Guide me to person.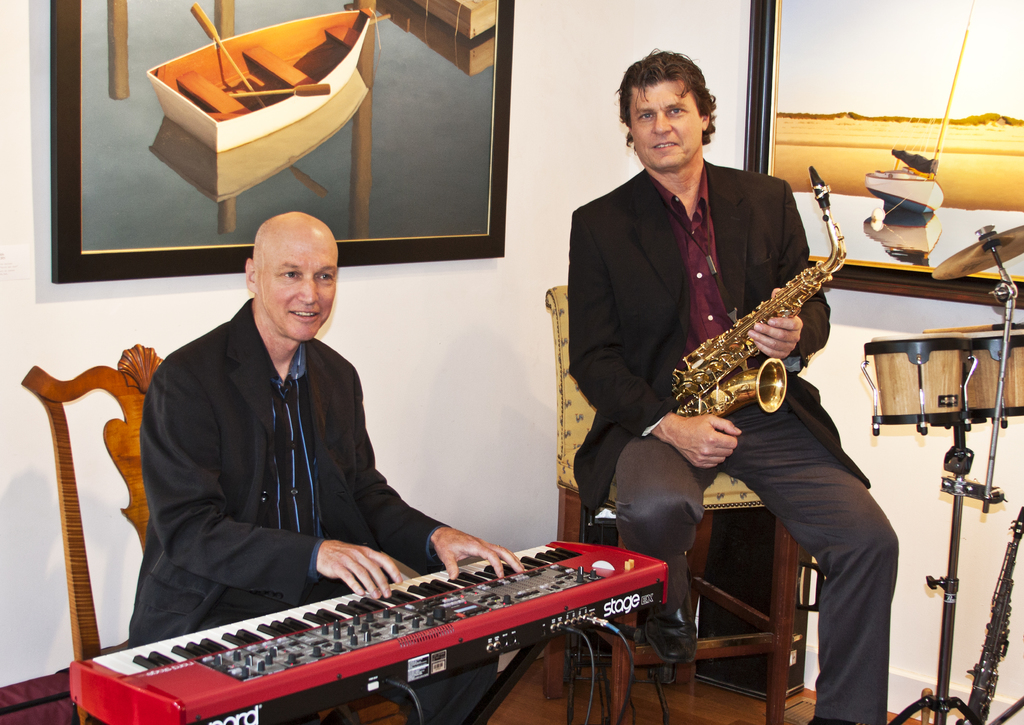
Guidance: [113,259,434,657].
